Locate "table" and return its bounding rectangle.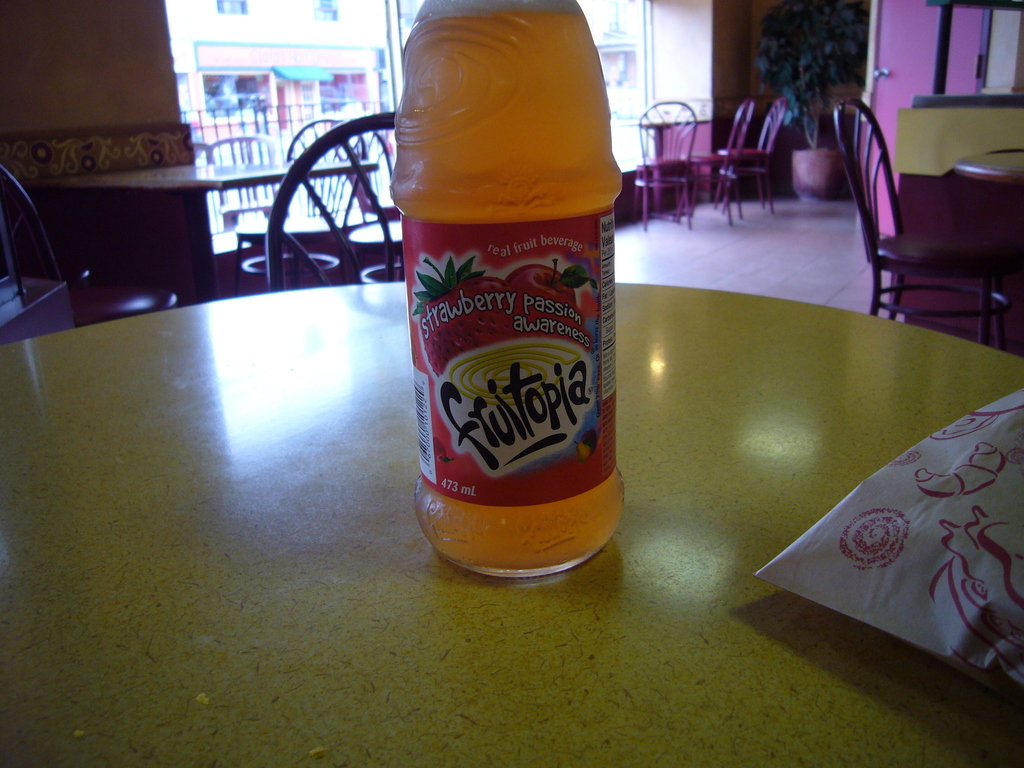
crop(58, 162, 378, 301).
